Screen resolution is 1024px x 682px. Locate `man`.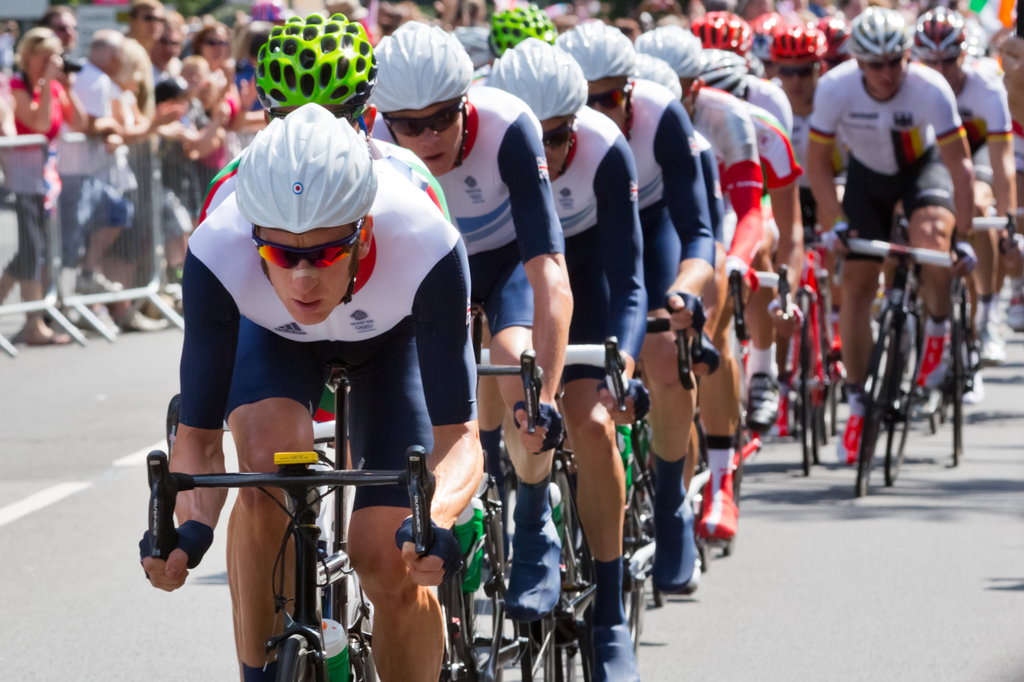
rect(476, 40, 644, 681).
